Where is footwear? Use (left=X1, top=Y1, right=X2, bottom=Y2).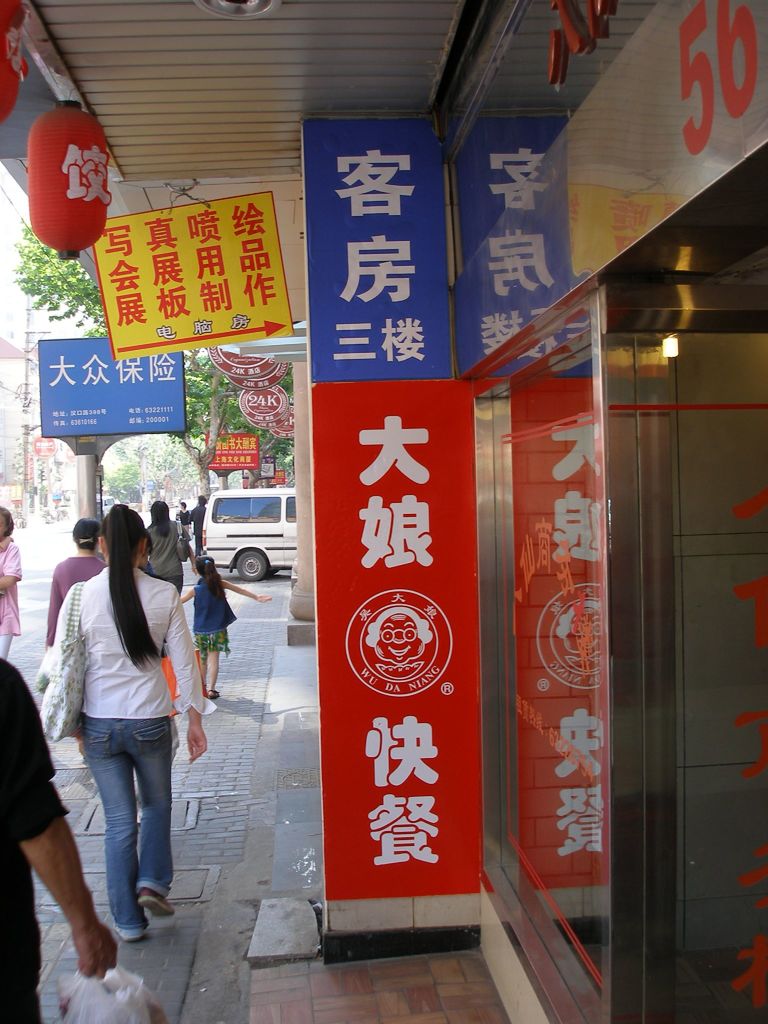
(left=205, top=685, right=220, bottom=700).
